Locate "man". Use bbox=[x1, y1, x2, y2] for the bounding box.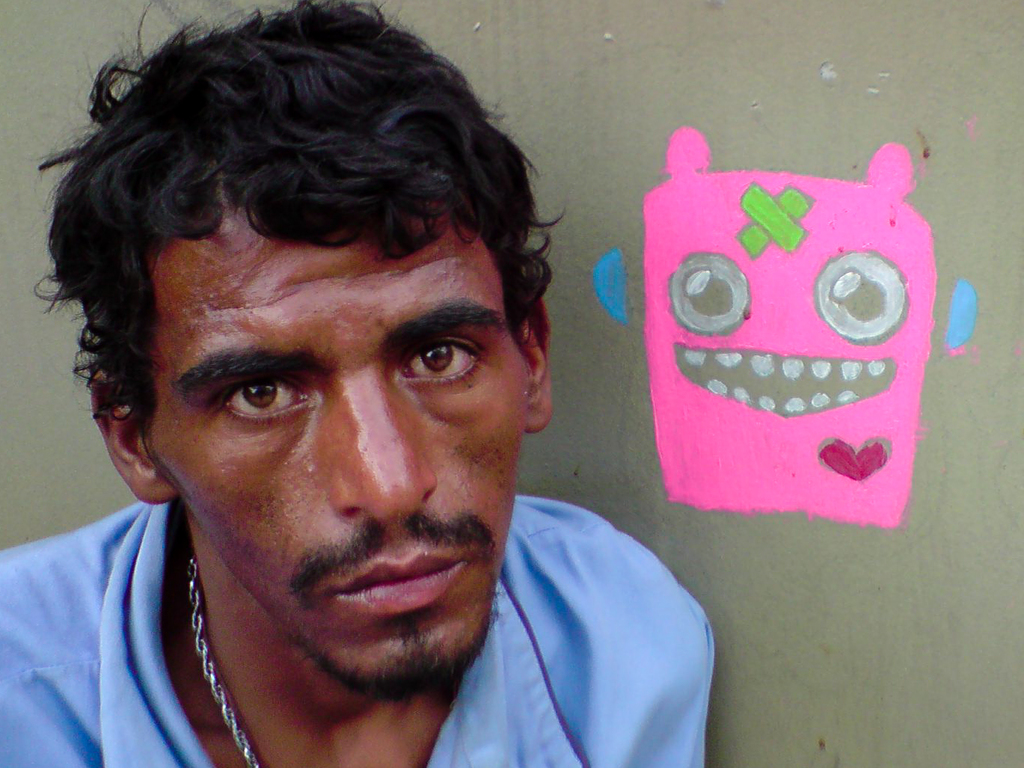
bbox=[1, 24, 762, 764].
